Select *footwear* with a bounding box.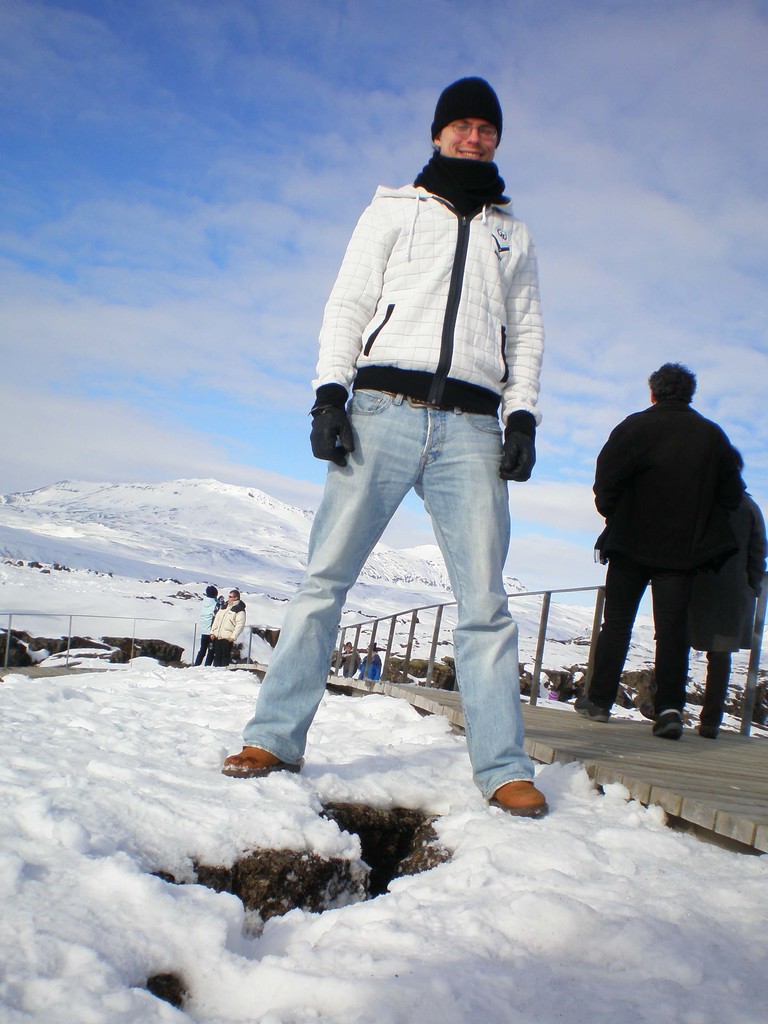
<bbox>637, 701, 655, 717</bbox>.
